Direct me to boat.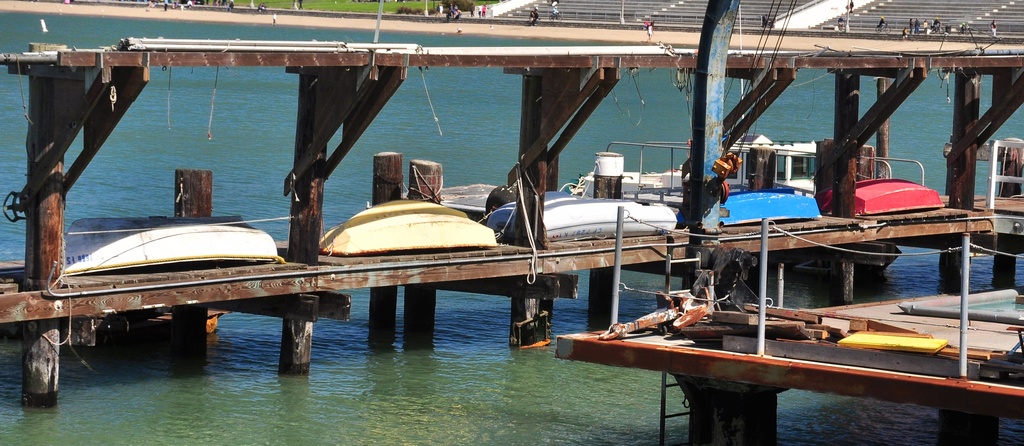
Direction: crop(61, 215, 285, 276).
